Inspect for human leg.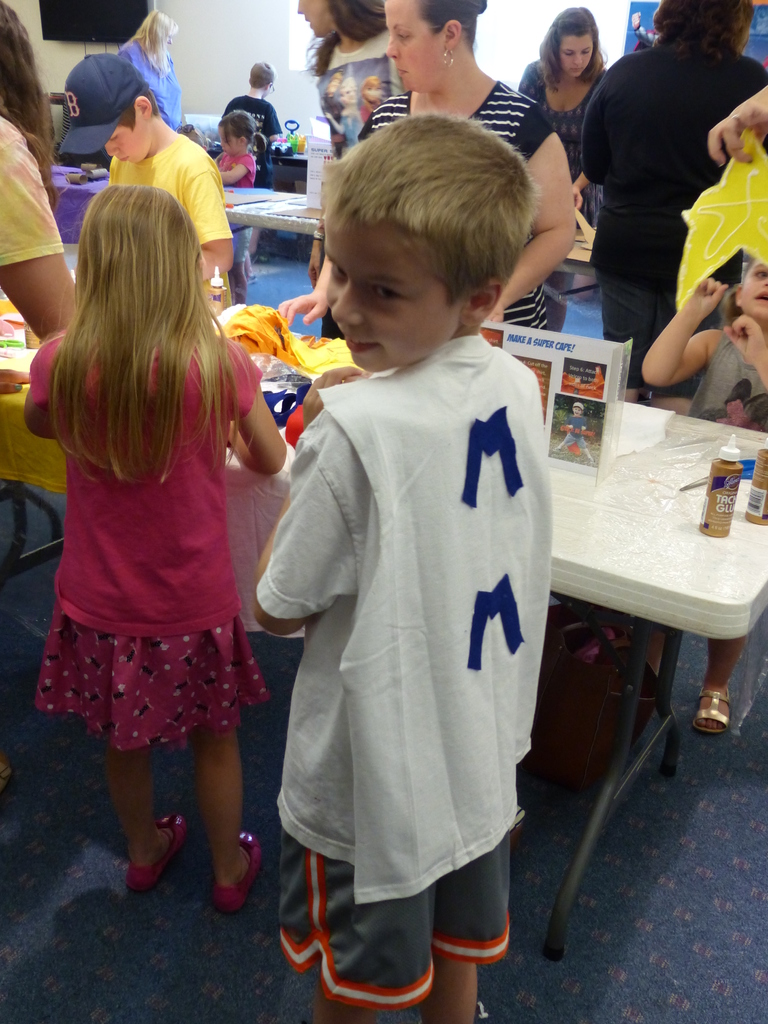
Inspection: {"left": 58, "top": 564, "right": 191, "bottom": 891}.
